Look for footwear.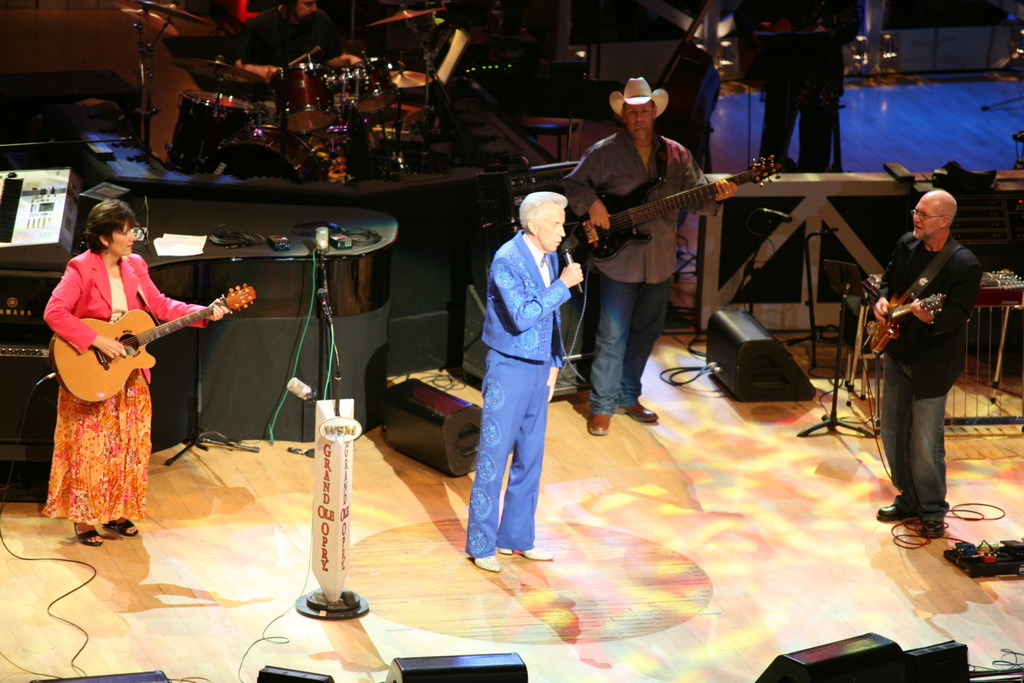
Found: bbox=(472, 552, 500, 571).
